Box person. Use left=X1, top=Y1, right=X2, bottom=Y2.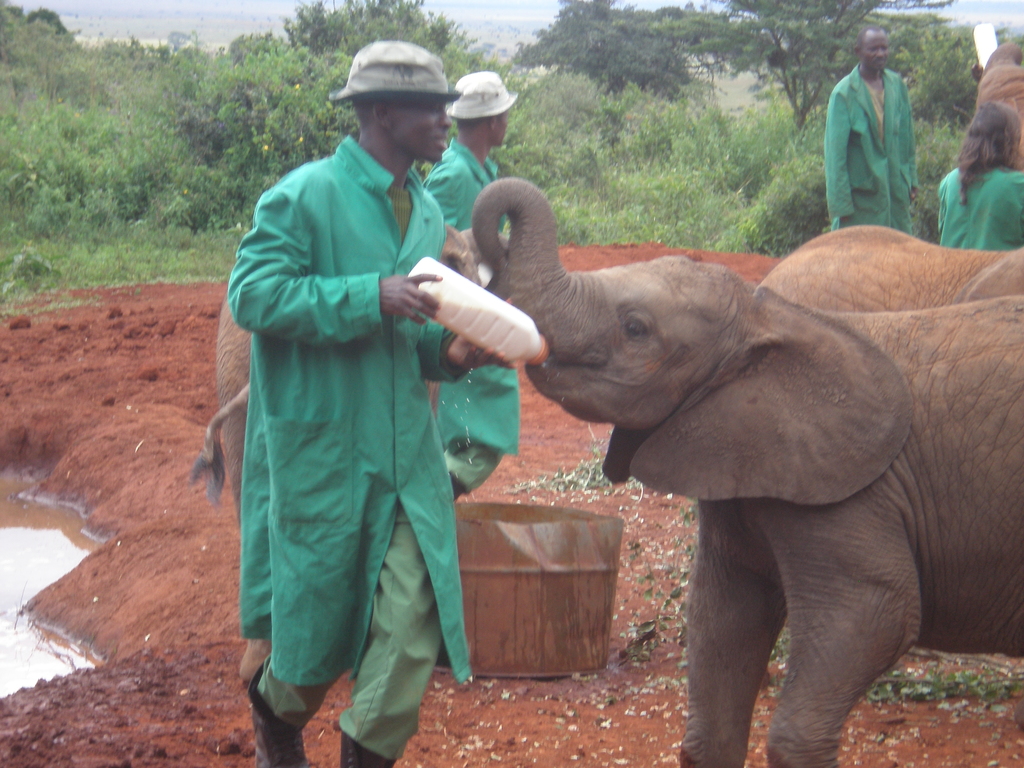
left=933, top=107, right=1023, bottom=256.
